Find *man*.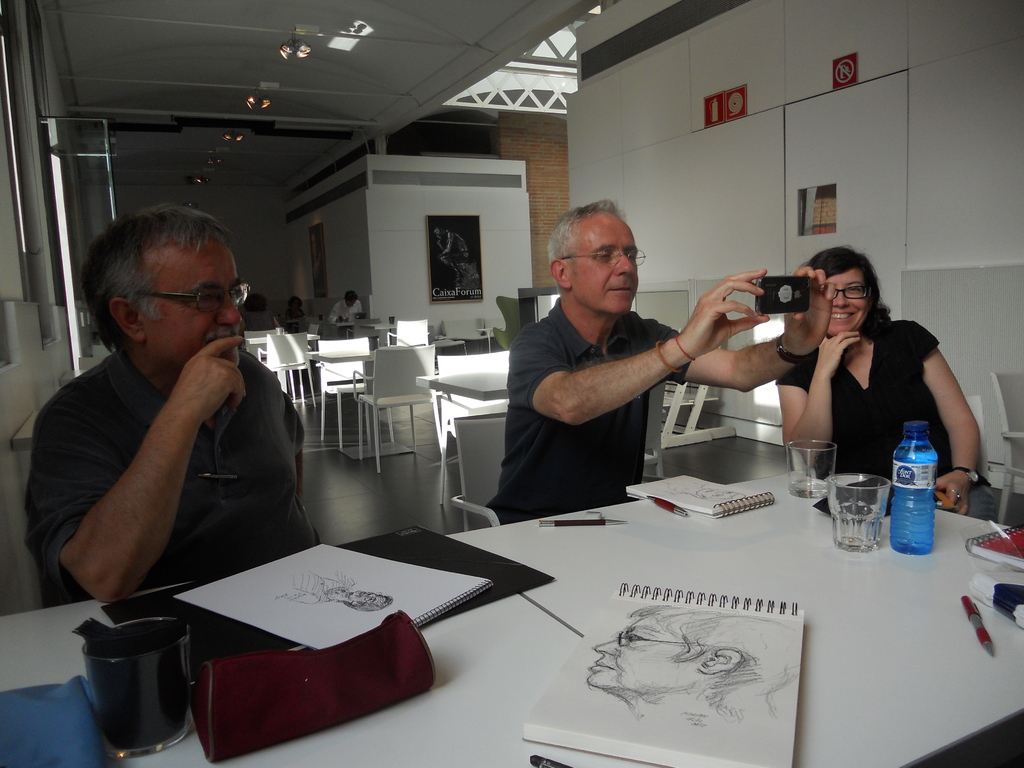
region(586, 602, 803, 728).
